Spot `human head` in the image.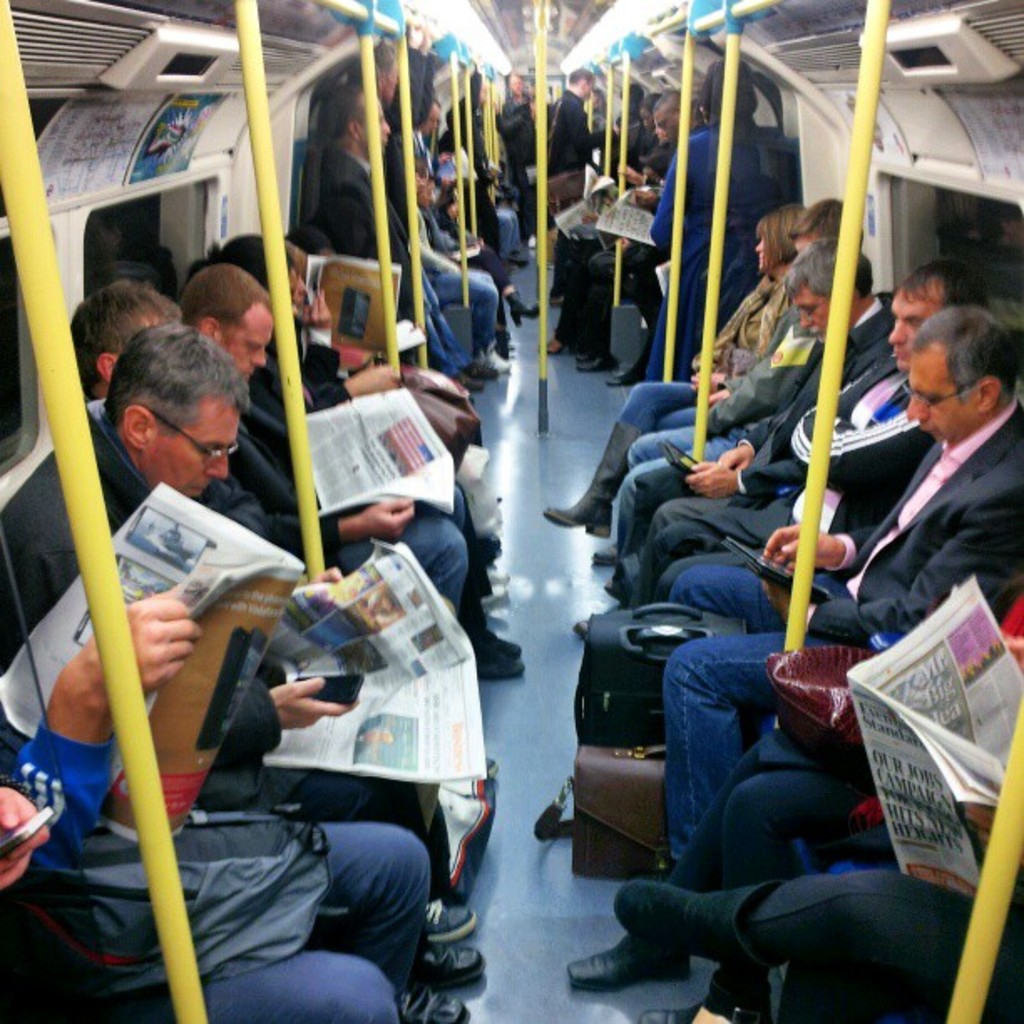
`human head` found at bbox=(788, 204, 852, 248).
